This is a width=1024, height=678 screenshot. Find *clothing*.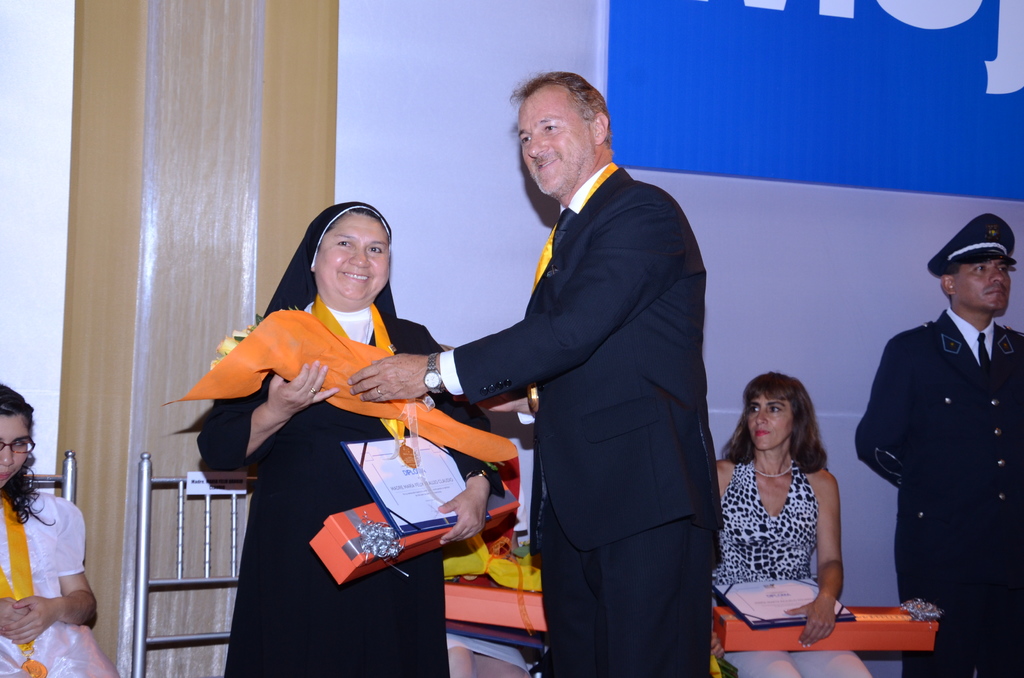
Bounding box: {"left": 438, "top": 161, "right": 724, "bottom": 677}.
